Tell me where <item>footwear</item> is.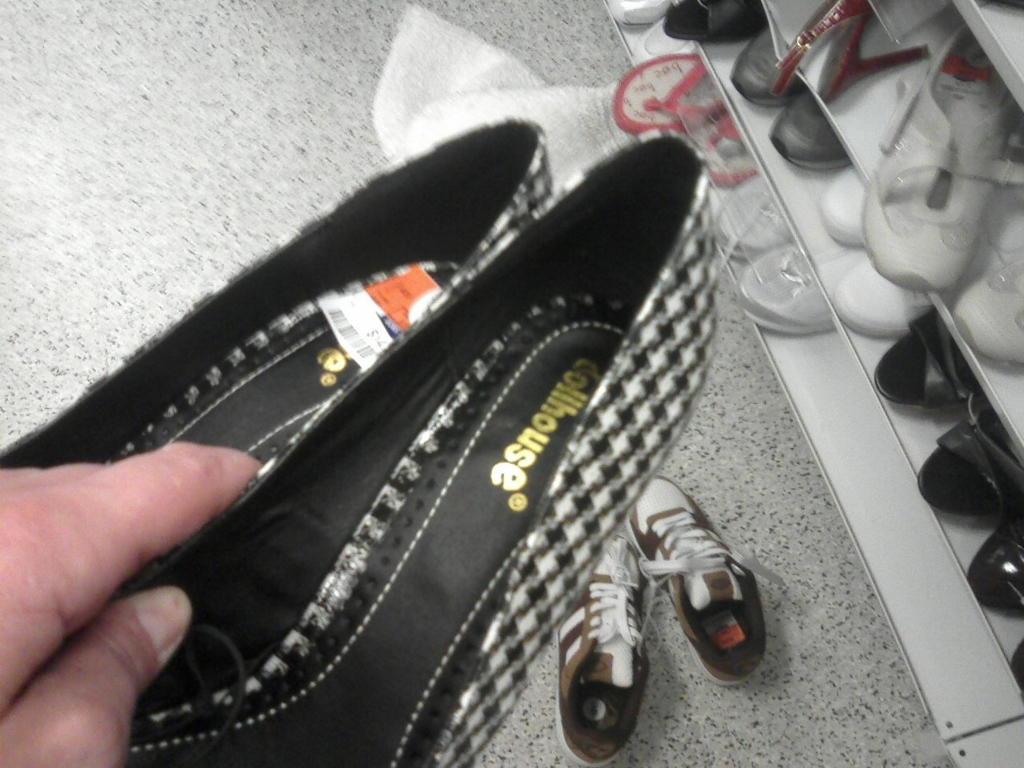
<item>footwear</item> is at x1=814, y1=168, x2=866, y2=246.
